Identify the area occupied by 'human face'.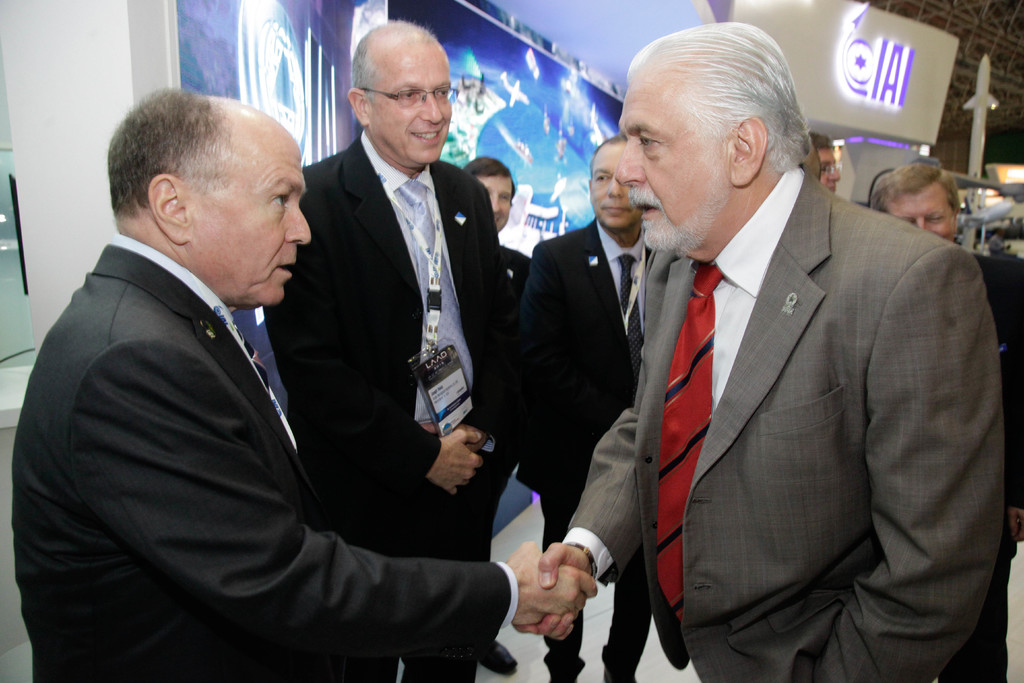
Area: {"left": 819, "top": 149, "right": 840, "bottom": 197}.
